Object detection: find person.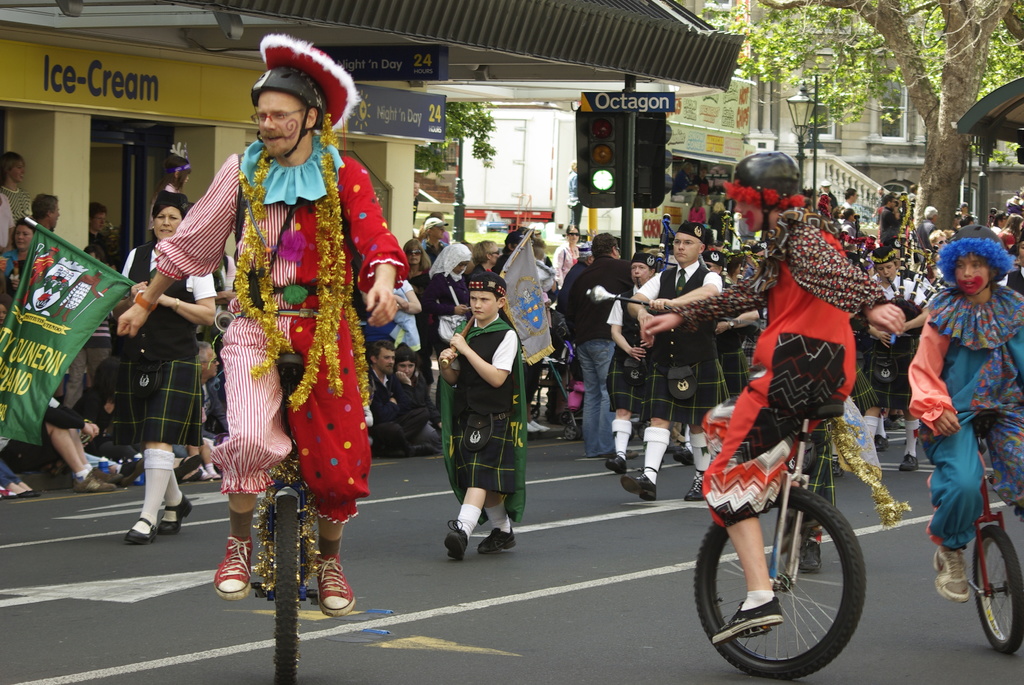
BBox(98, 174, 207, 542).
